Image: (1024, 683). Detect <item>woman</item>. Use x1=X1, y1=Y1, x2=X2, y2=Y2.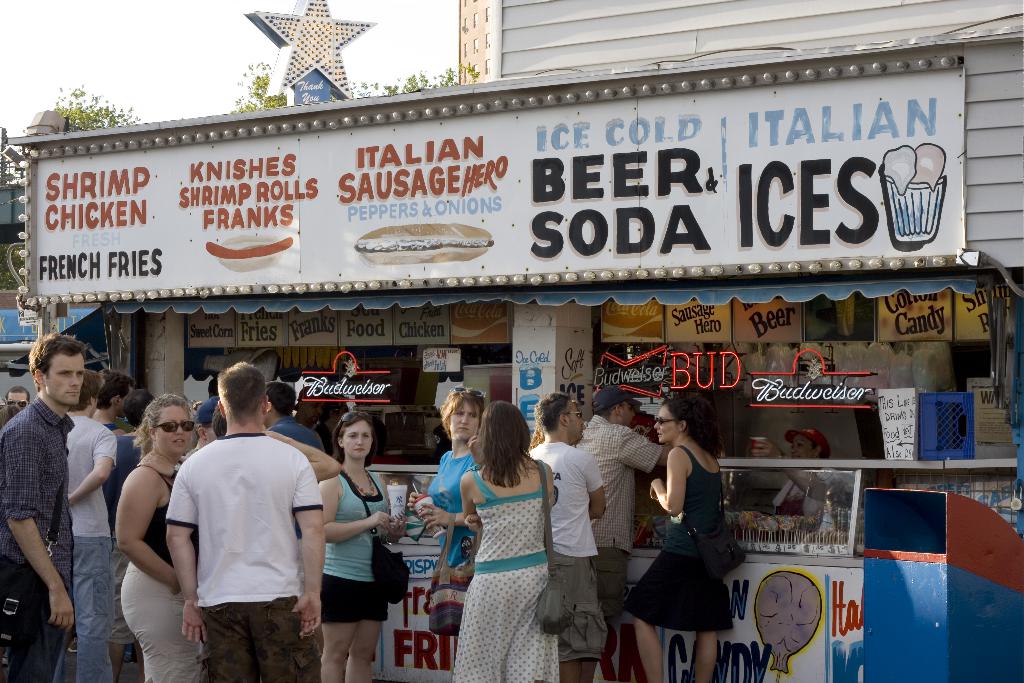
x1=114, y1=393, x2=195, y2=682.
